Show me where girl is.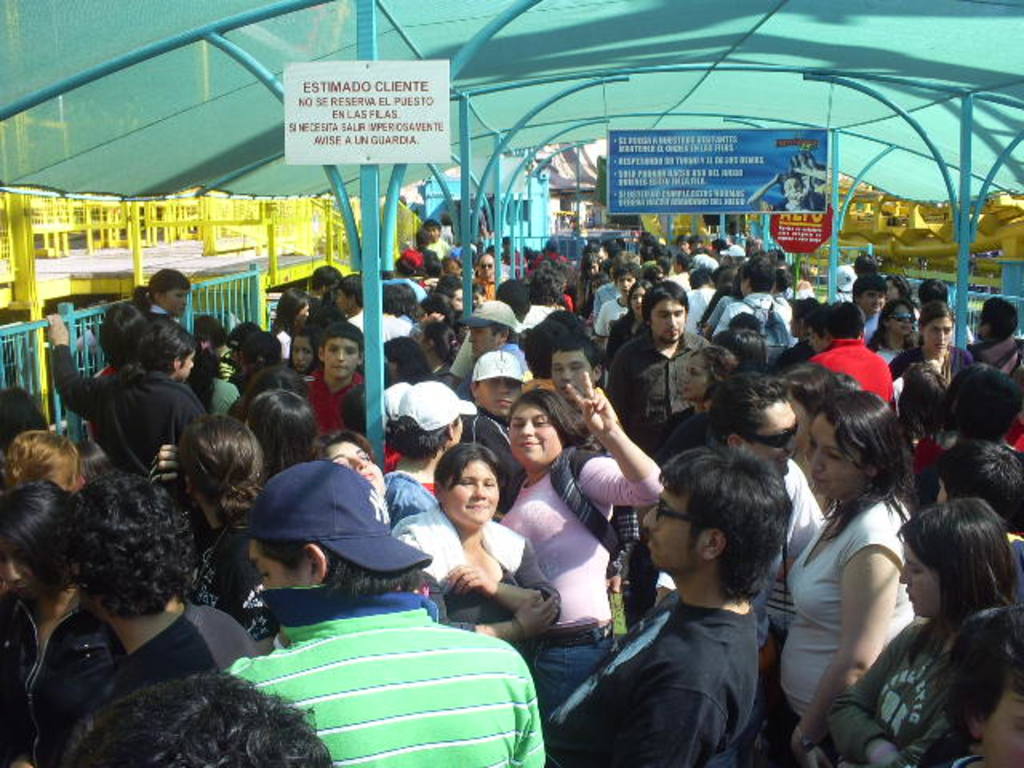
girl is at <region>283, 326, 320, 379</region>.
